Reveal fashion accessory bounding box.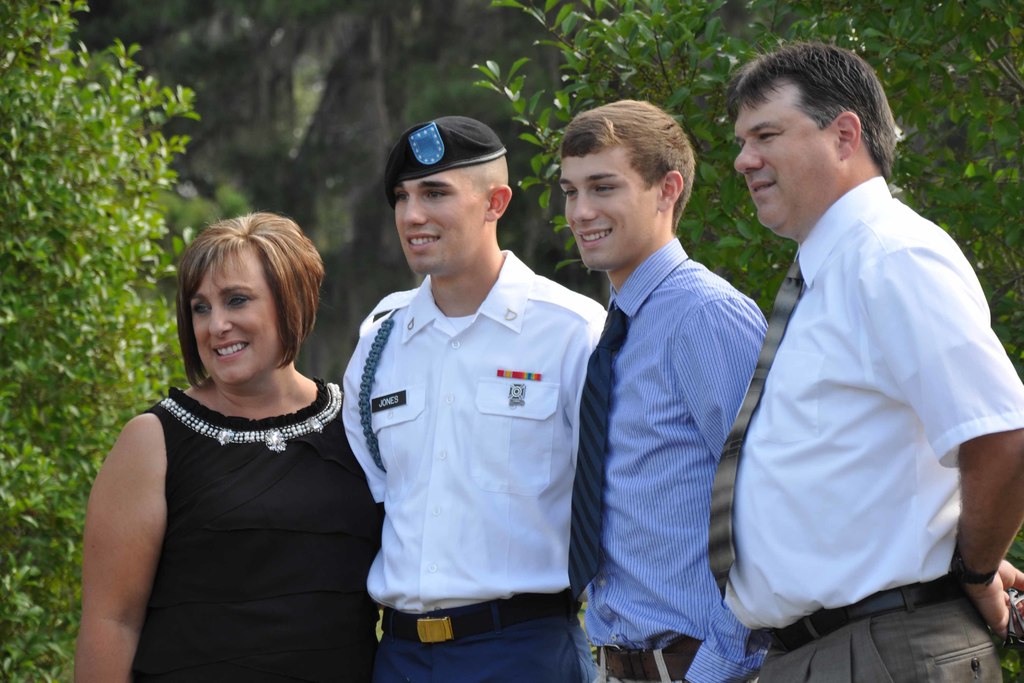
Revealed: bbox=[762, 572, 970, 655].
